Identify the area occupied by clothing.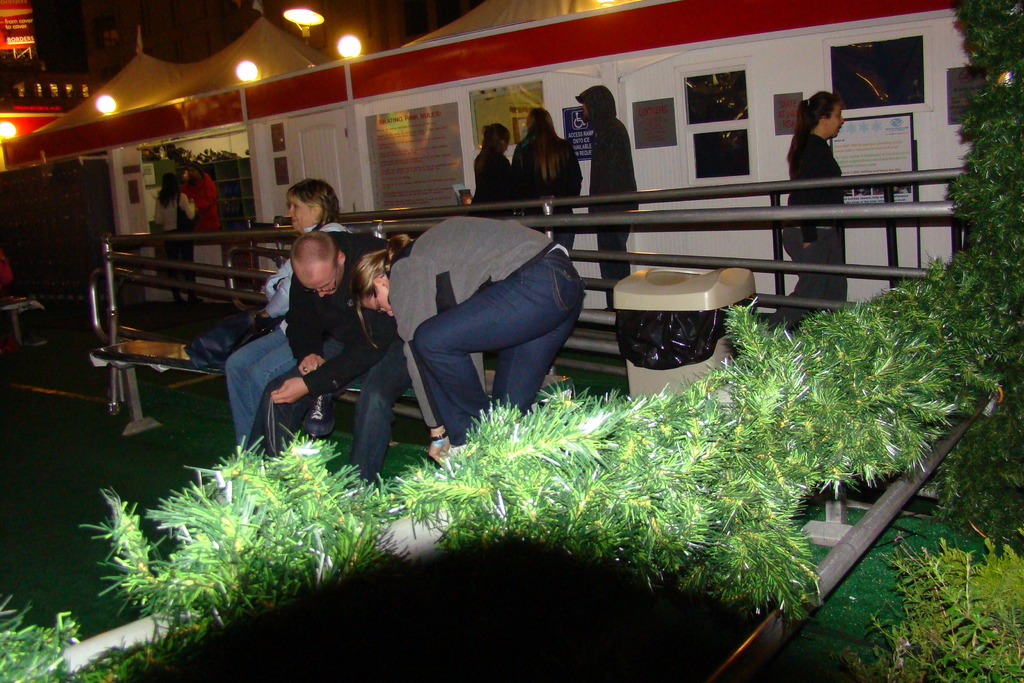
Area: bbox=(474, 142, 516, 214).
